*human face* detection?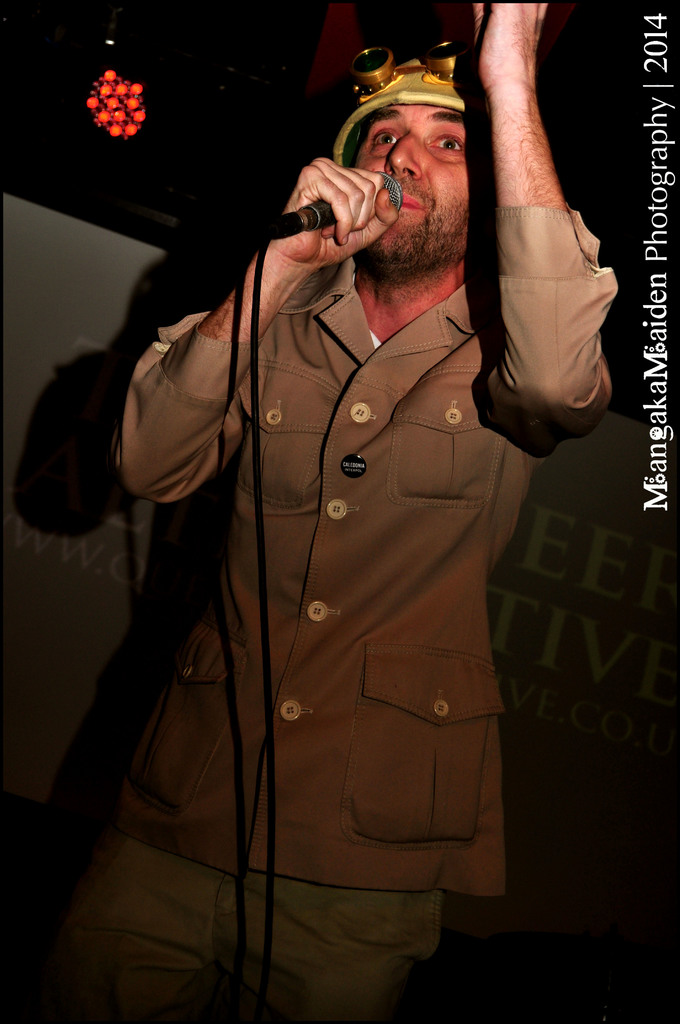
box=[353, 99, 485, 266]
